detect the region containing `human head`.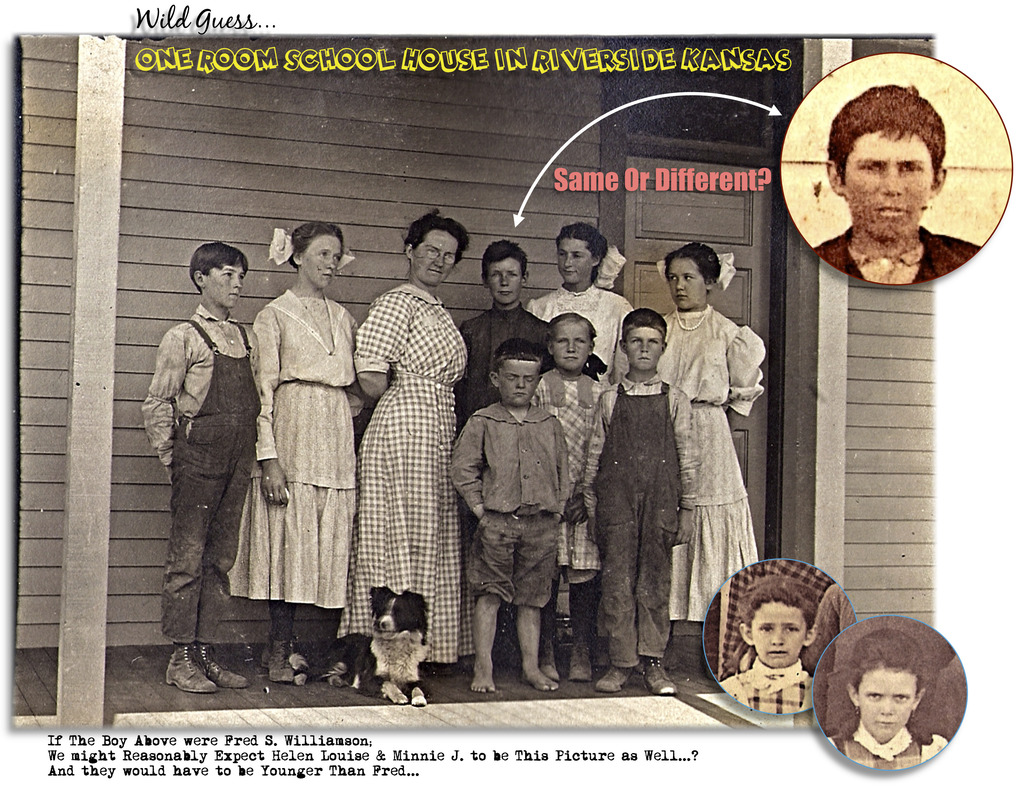
<region>739, 580, 817, 667</region>.
